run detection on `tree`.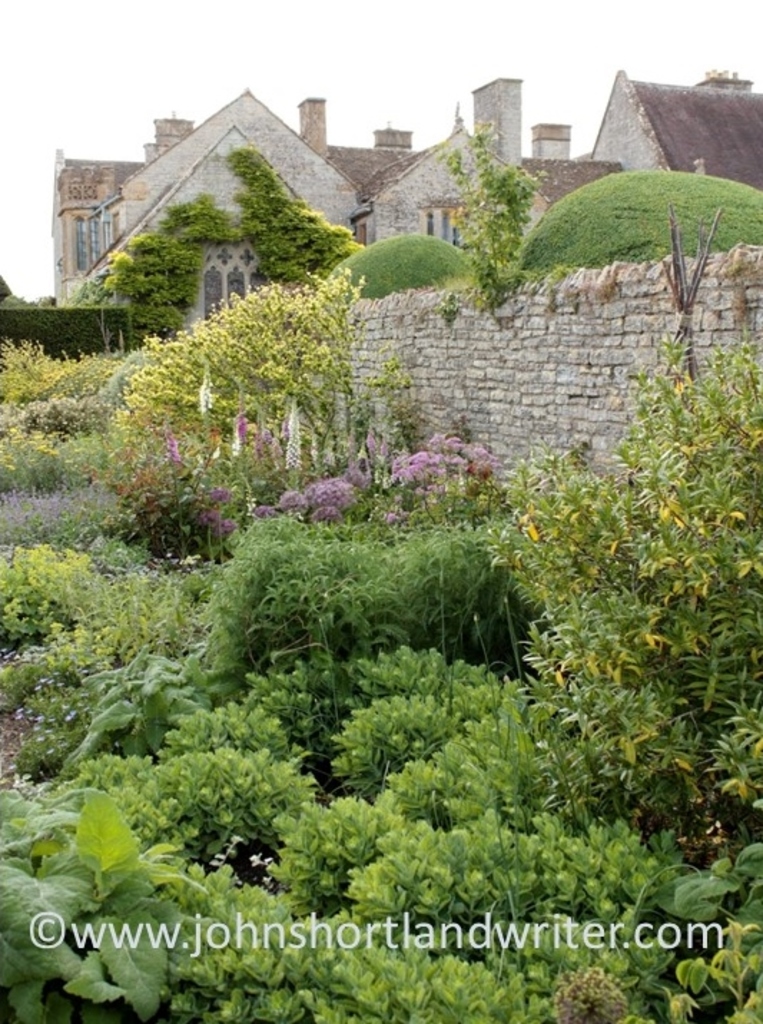
Result: rect(468, 288, 750, 897).
